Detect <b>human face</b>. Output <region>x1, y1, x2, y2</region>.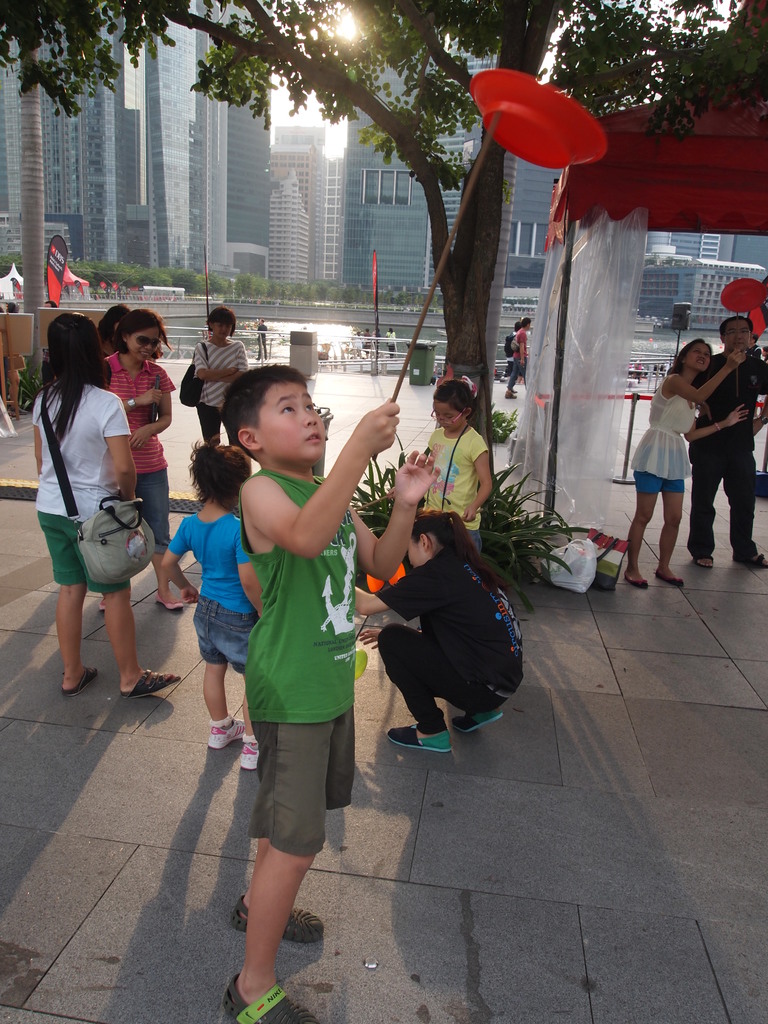
<region>408, 532, 429, 569</region>.
